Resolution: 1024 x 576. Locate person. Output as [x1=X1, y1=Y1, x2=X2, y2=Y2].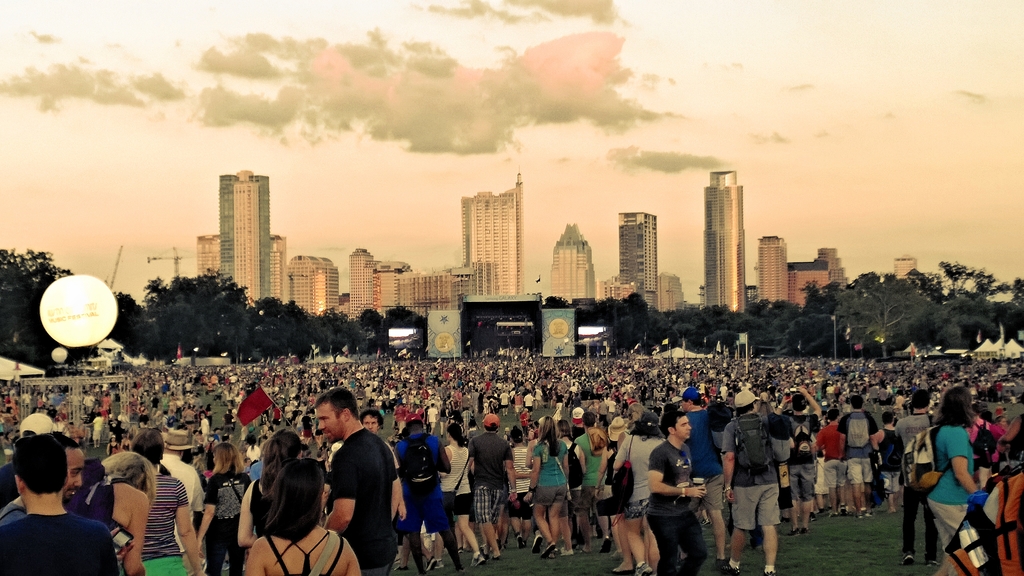
[x1=590, y1=415, x2=637, y2=575].
